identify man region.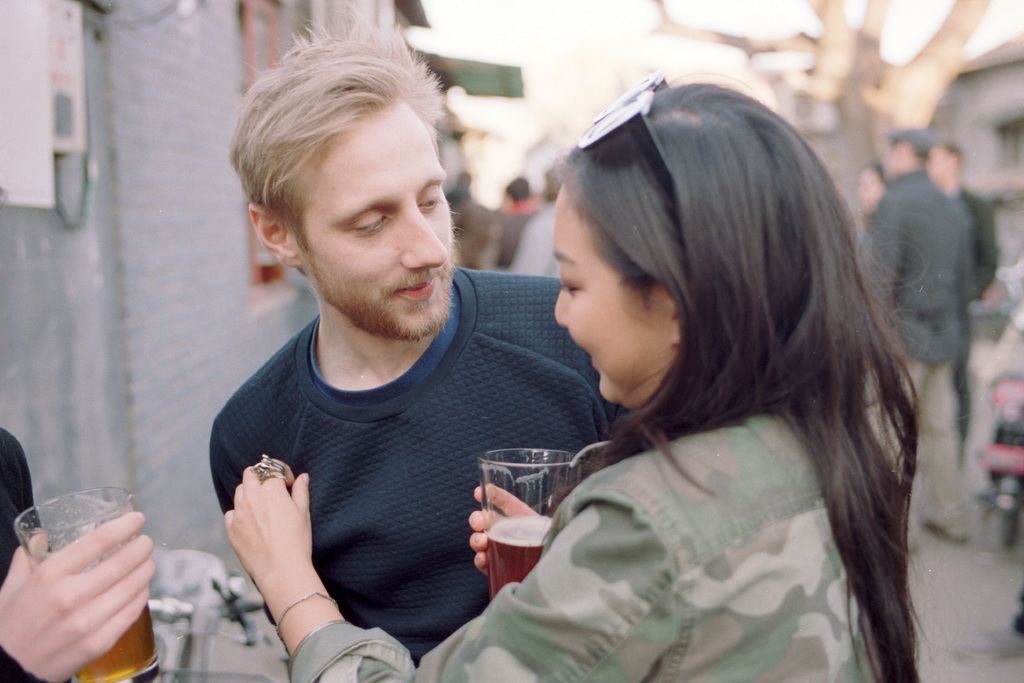
Region: {"left": 856, "top": 127, "right": 973, "bottom": 544}.
